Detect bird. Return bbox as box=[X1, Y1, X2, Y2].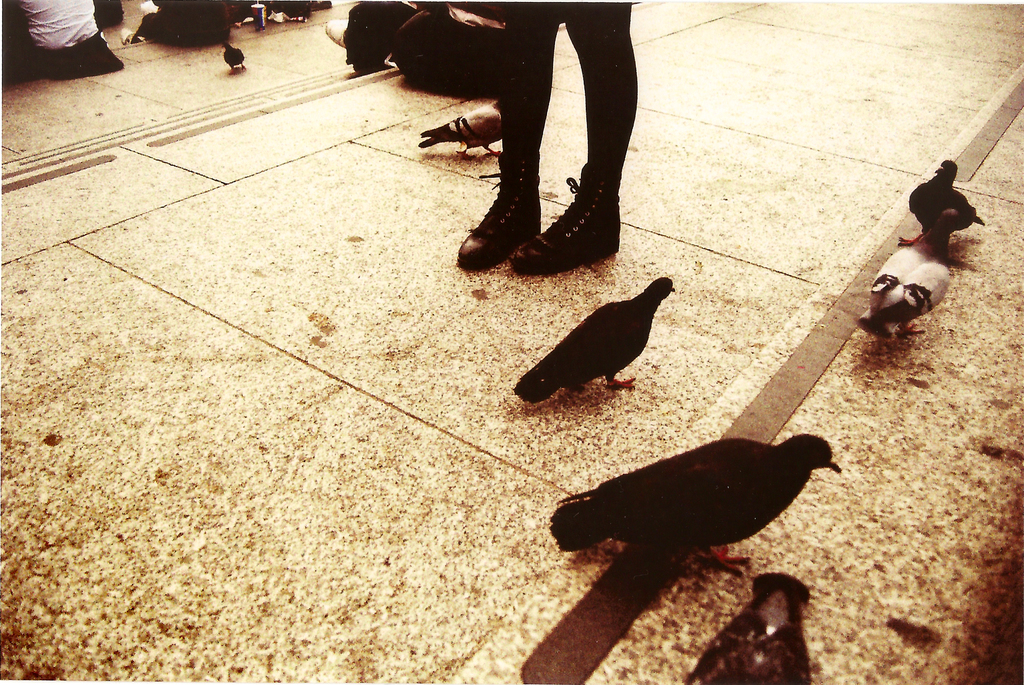
box=[687, 567, 815, 684].
